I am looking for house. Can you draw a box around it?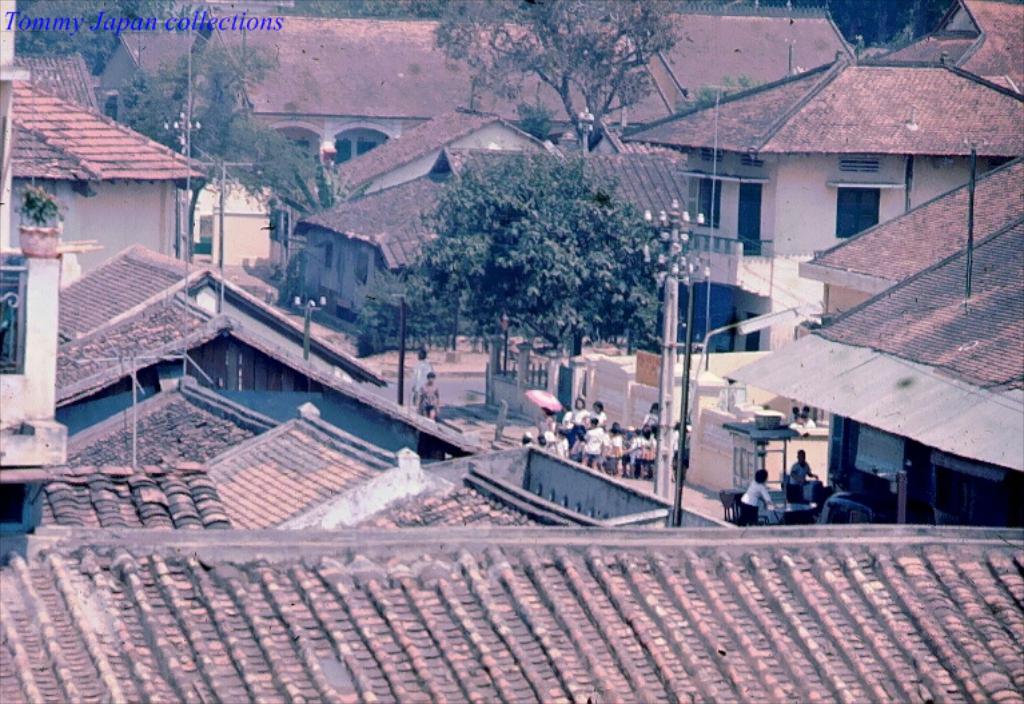
Sure, the bounding box is l=947, t=5, r=1023, b=75.
